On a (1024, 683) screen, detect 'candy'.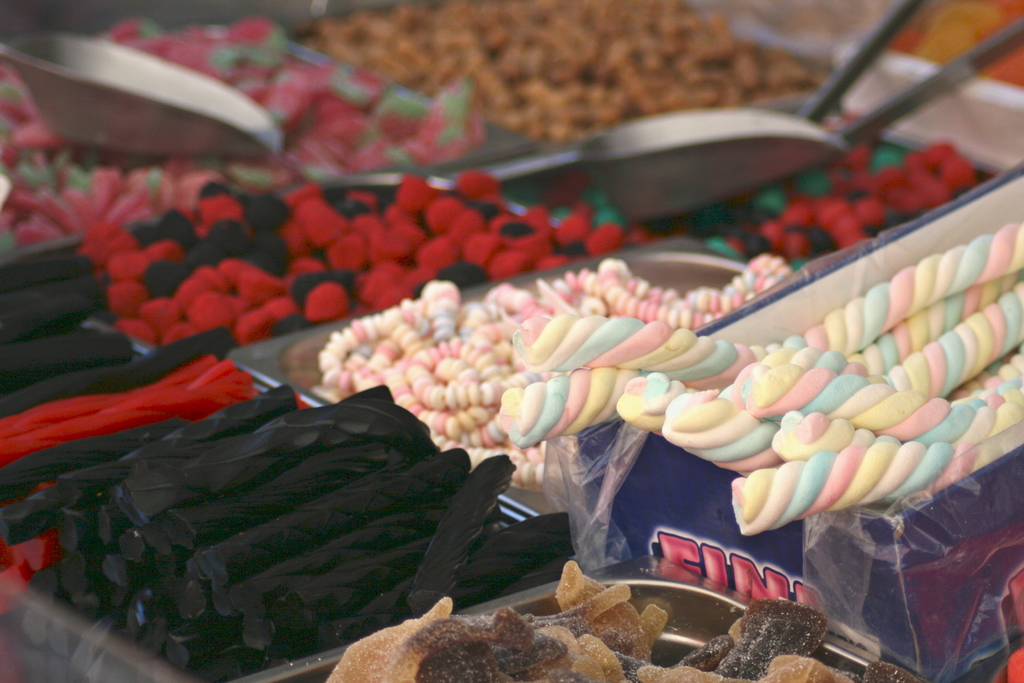
866,288,1023,400.
